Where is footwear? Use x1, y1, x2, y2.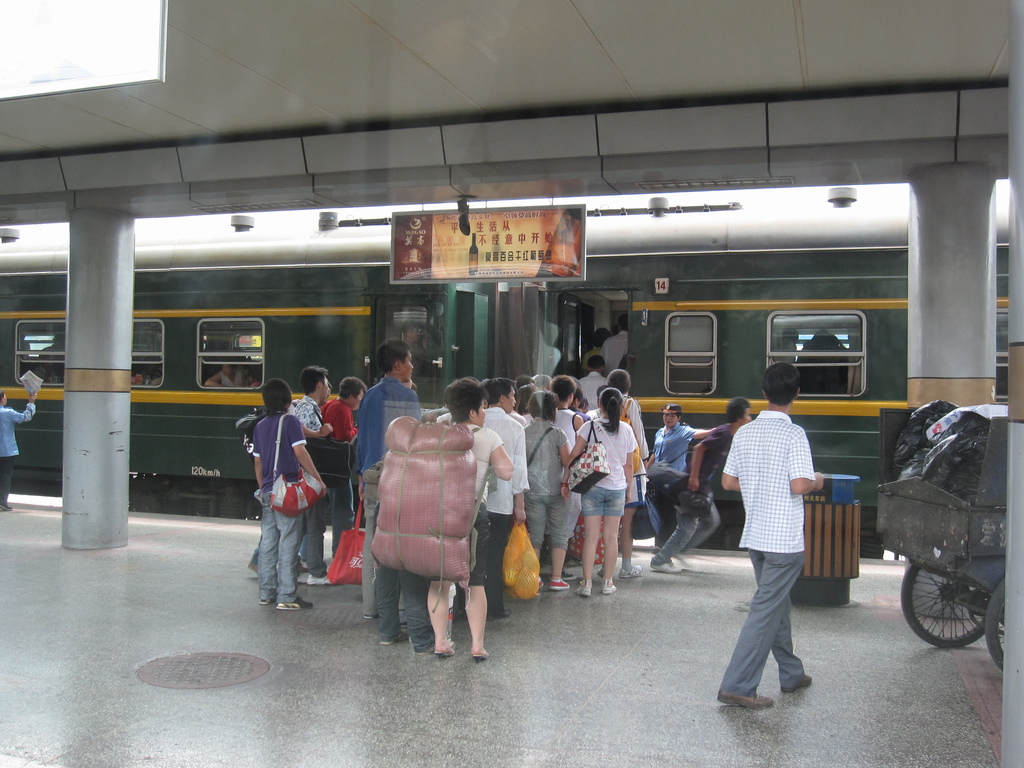
648, 560, 680, 572.
